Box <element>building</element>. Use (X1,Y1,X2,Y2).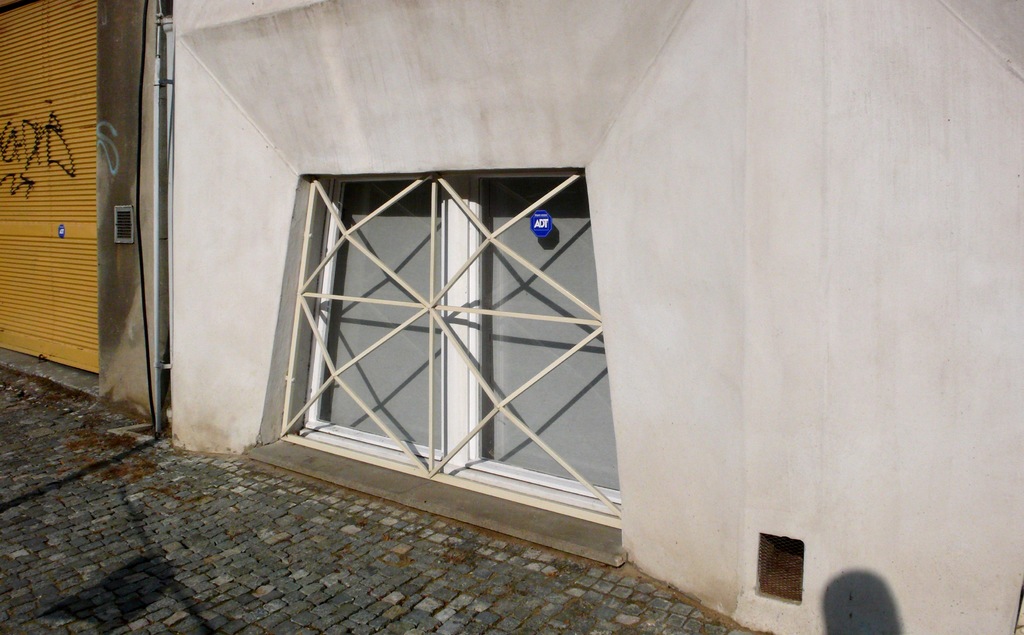
(165,0,1023,634).
